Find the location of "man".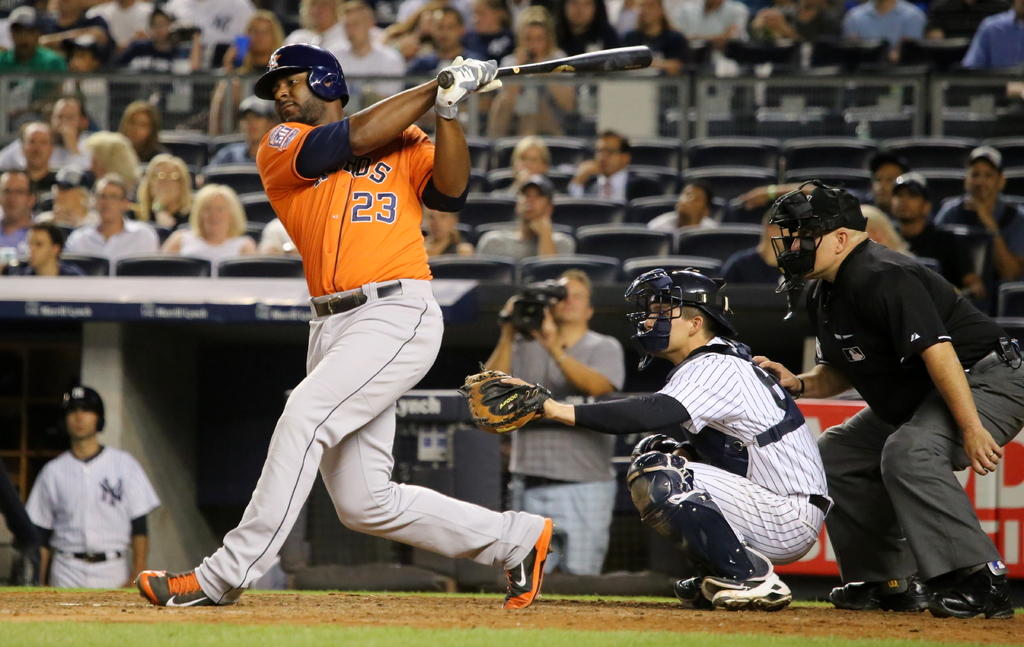
Location: BBox(0, 0, 61, 75).
